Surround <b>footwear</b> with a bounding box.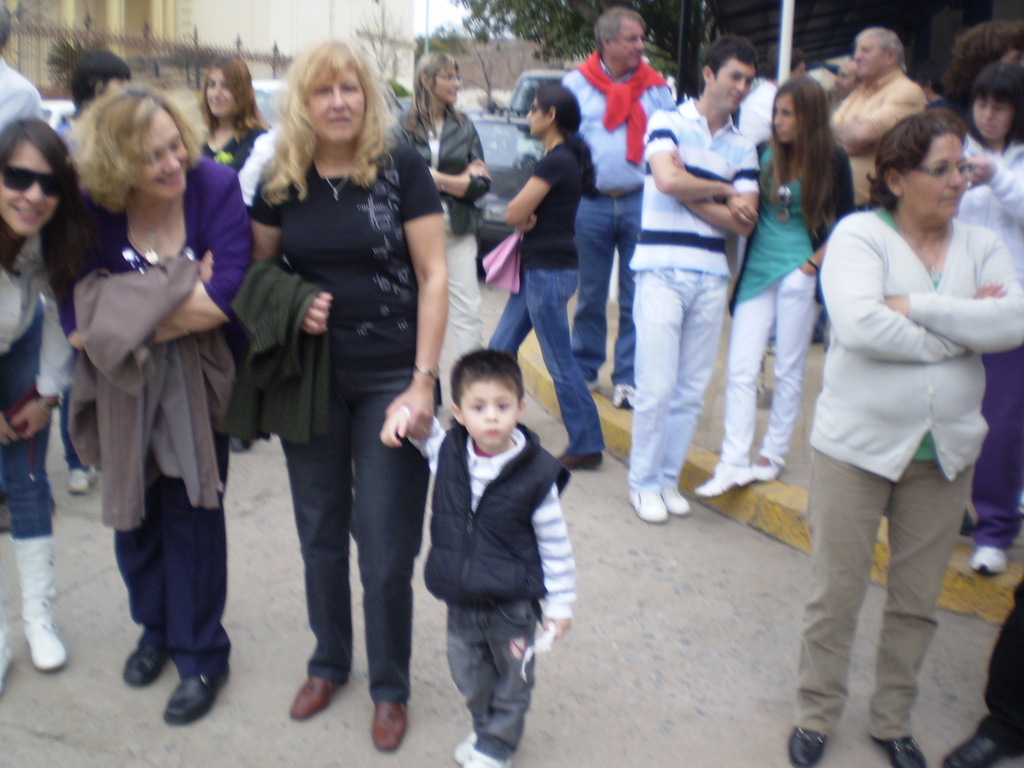
box(369, 702, 404, 751).
